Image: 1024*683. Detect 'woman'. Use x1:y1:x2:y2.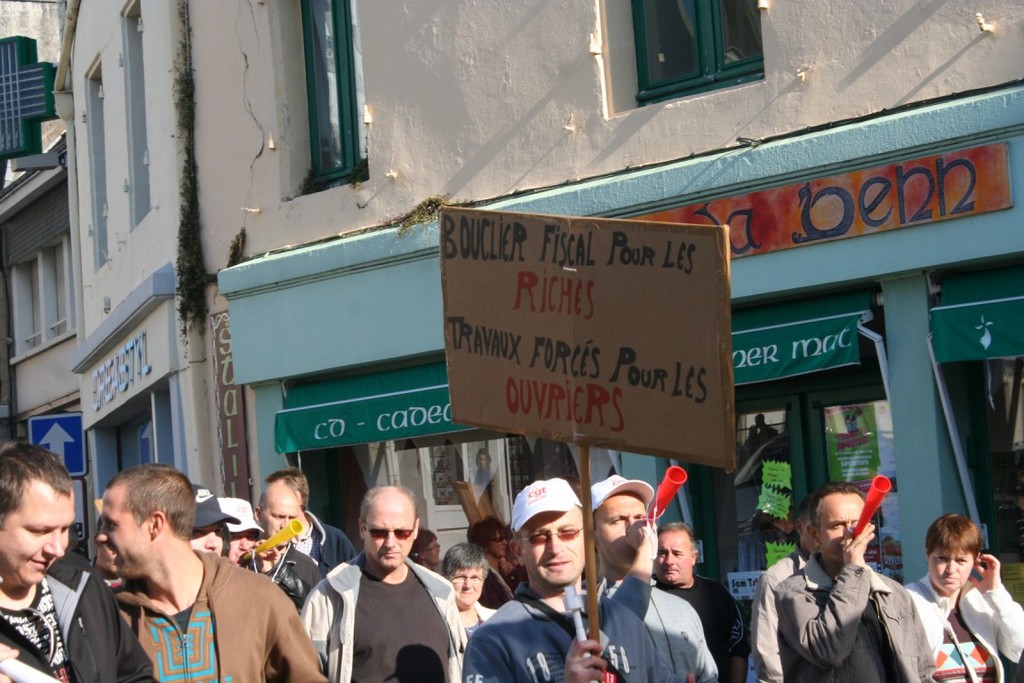
440:542:497:644.
